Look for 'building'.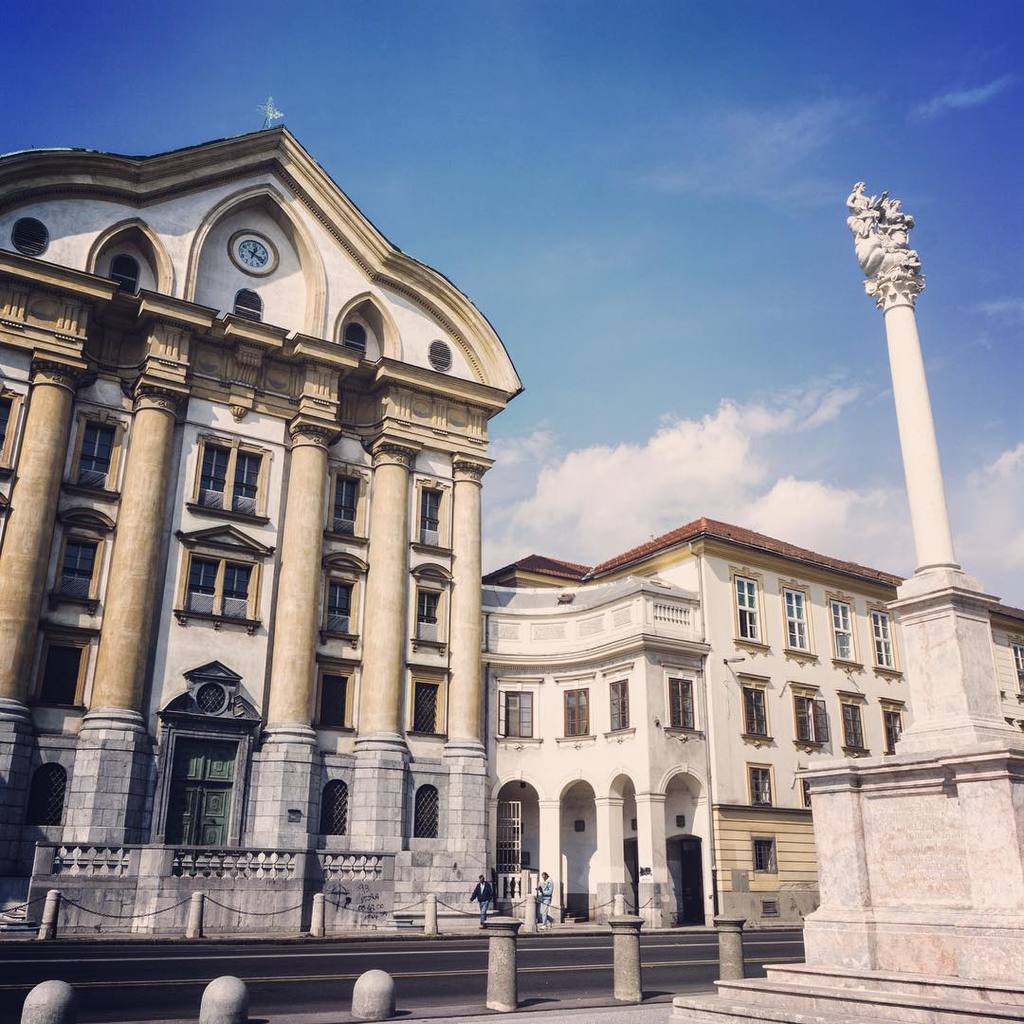
Found: <region>0, 104, 494, 935</region>.
